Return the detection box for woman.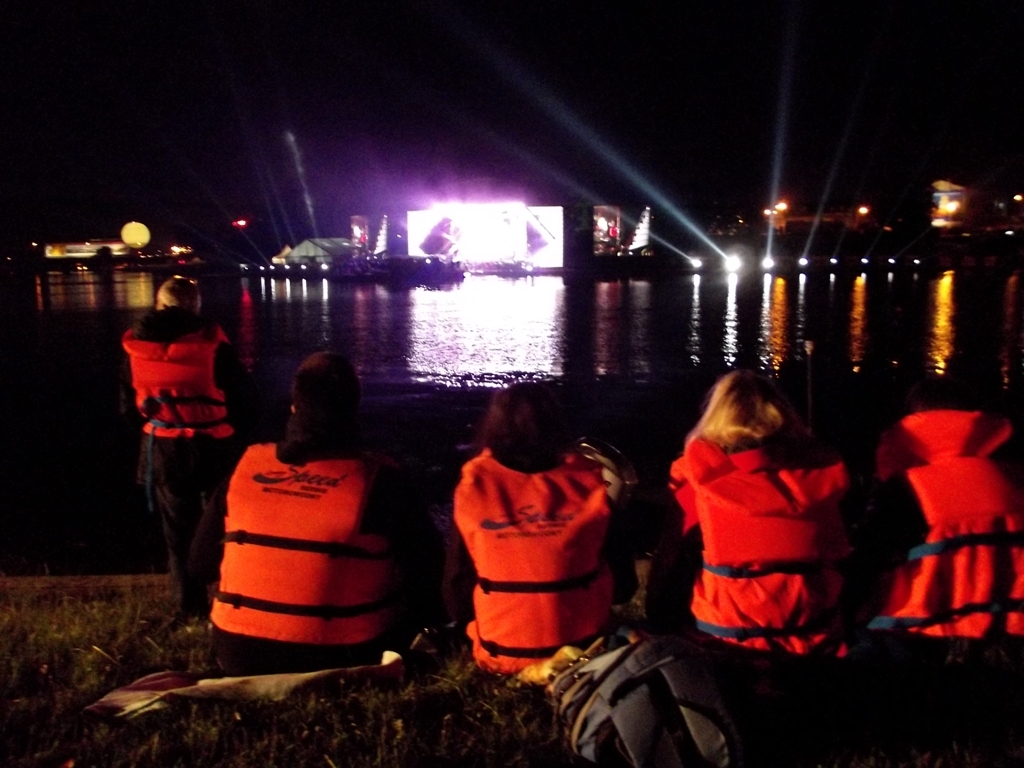
rect(669, 370, 855, 658).
